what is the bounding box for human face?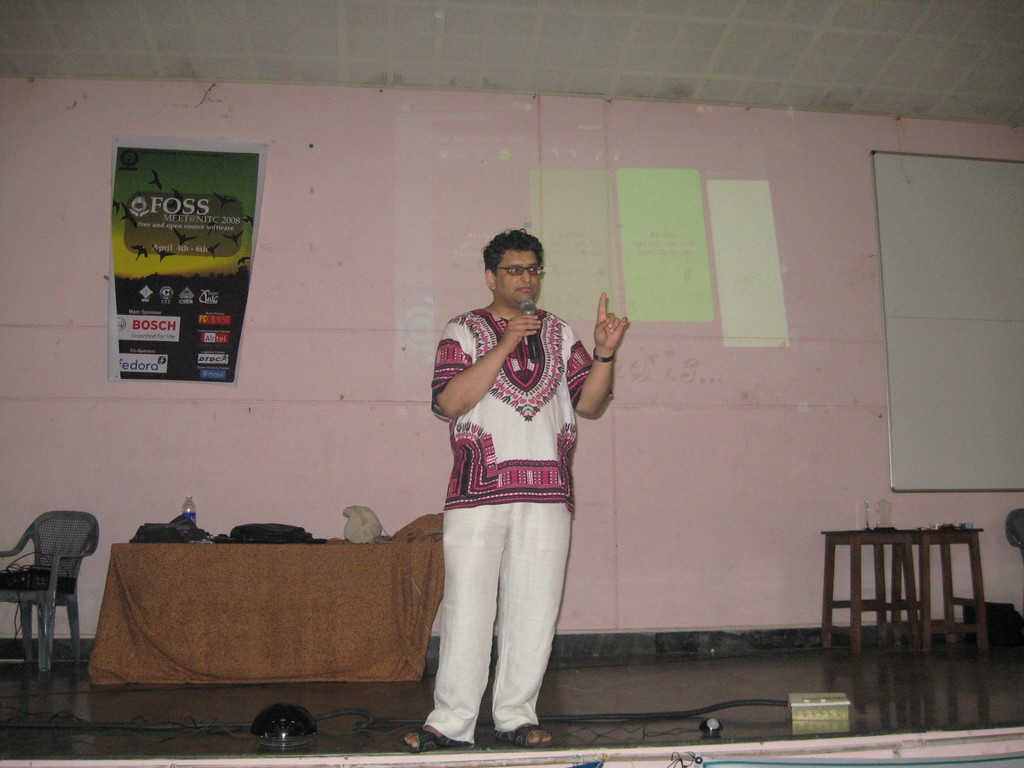
<box>484,229,546,316</box>.
